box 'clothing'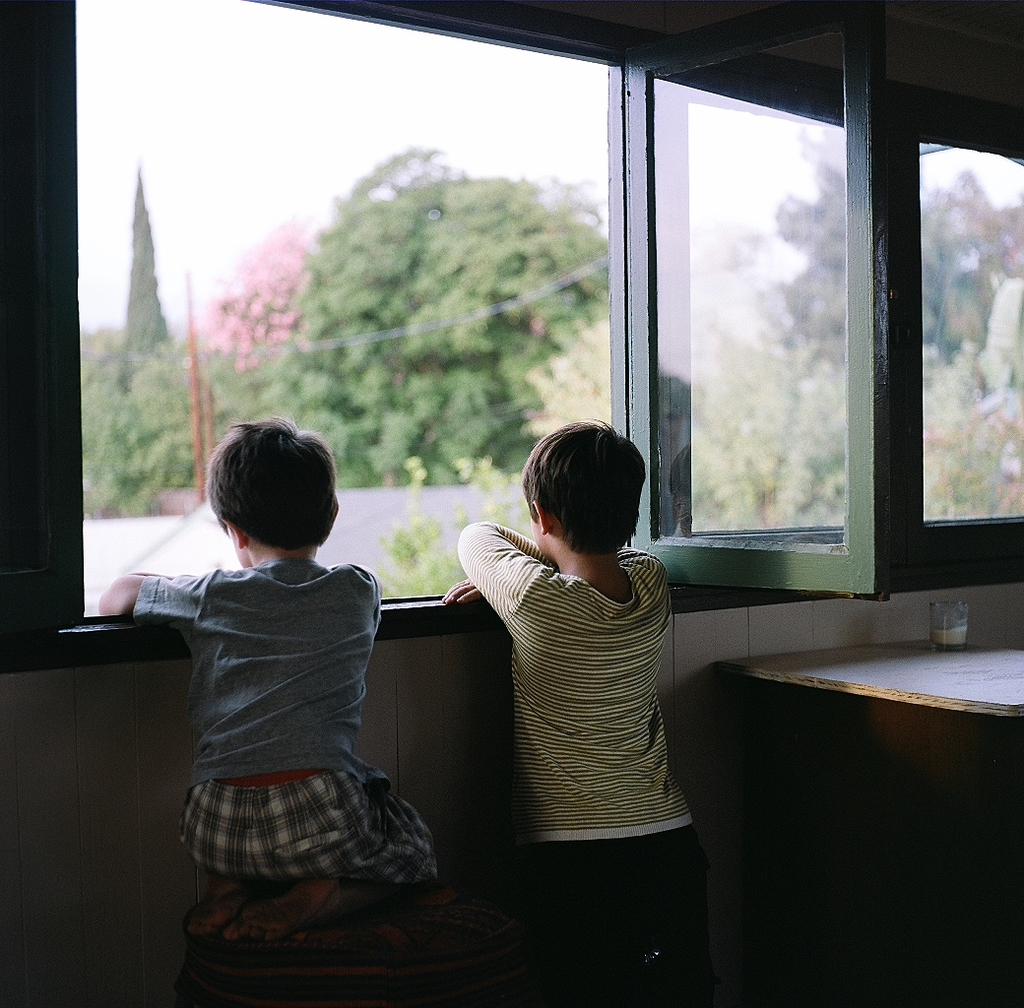
x1=127 y1=547 x2=445 y2=883
